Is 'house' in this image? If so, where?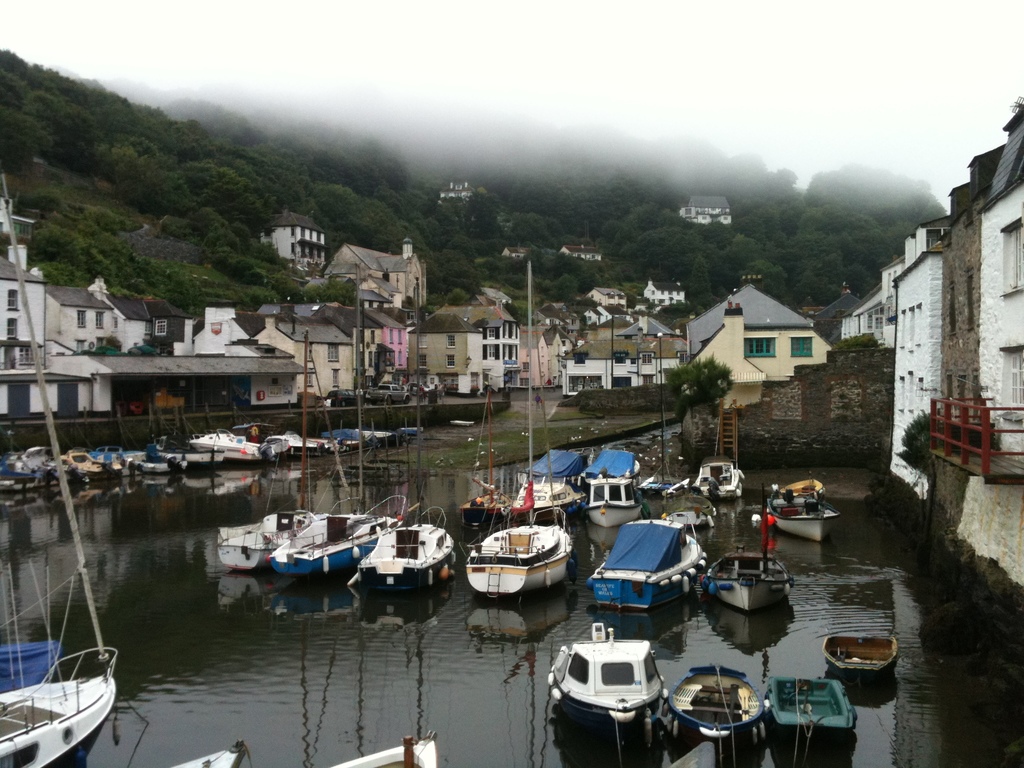
Yes, at BBox(575, 304, 602, 328).
